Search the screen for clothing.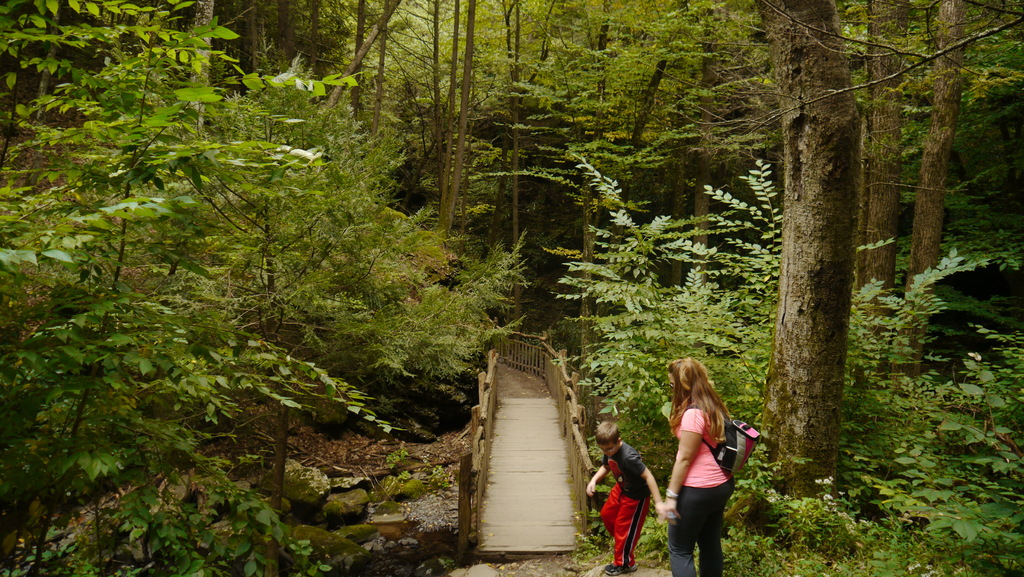
Found at x1=666 y1=410 x2=731 y2=576.
